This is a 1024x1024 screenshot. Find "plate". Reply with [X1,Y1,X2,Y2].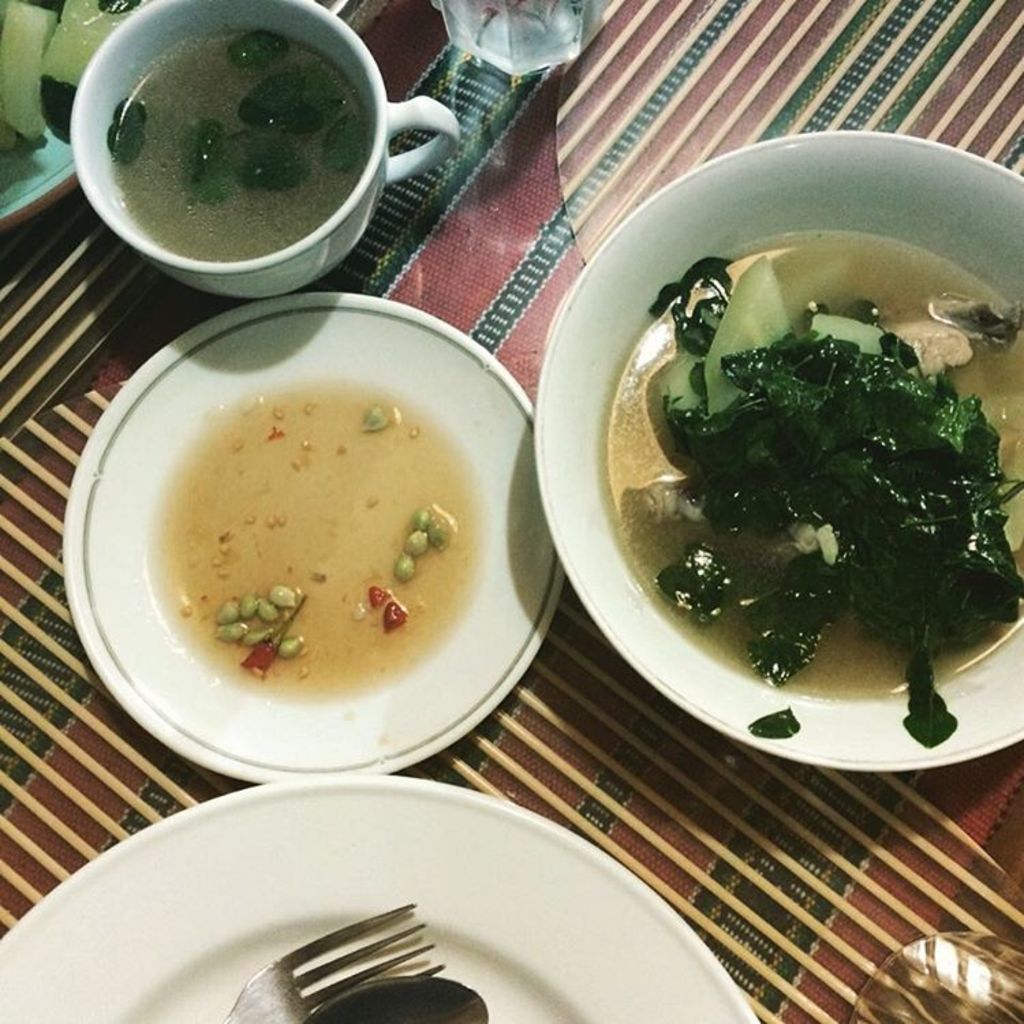
[0,760,751,1023].
